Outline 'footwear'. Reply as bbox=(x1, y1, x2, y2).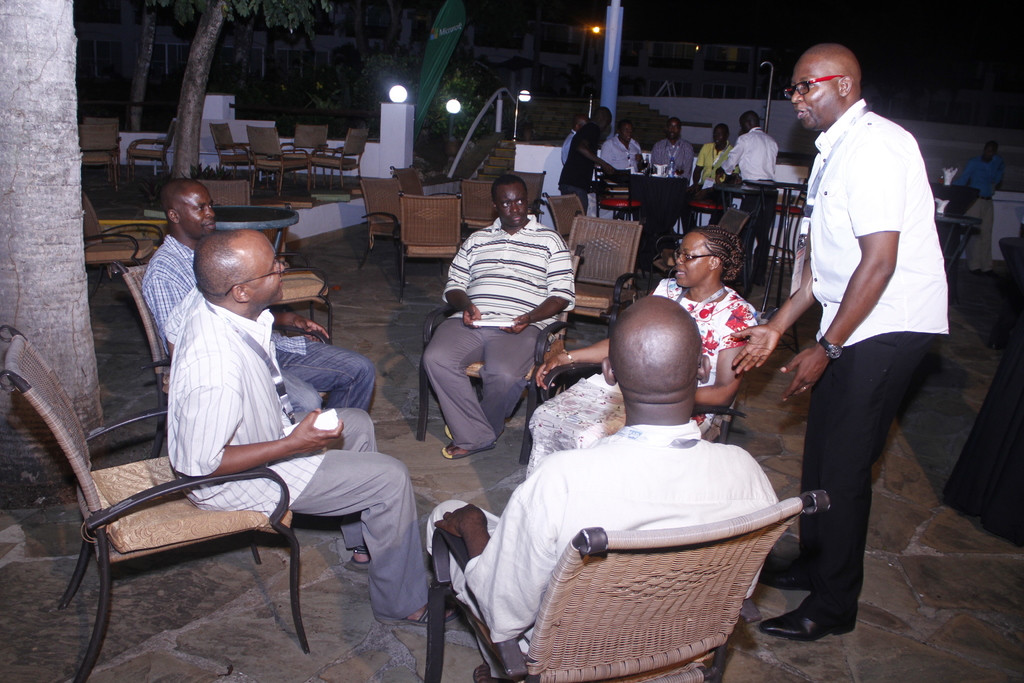
bbox=(346, 516, 401, 570).
